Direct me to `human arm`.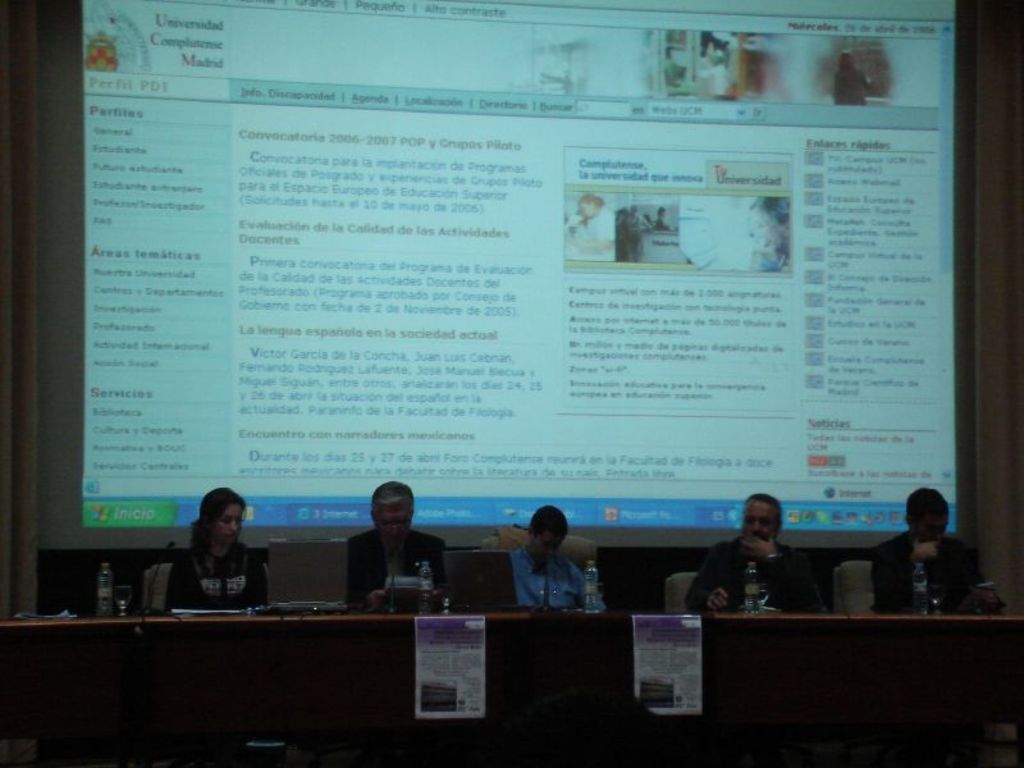
Direction: {"left": 429, "top": 543, "right": 444, "bottom": 614}.
